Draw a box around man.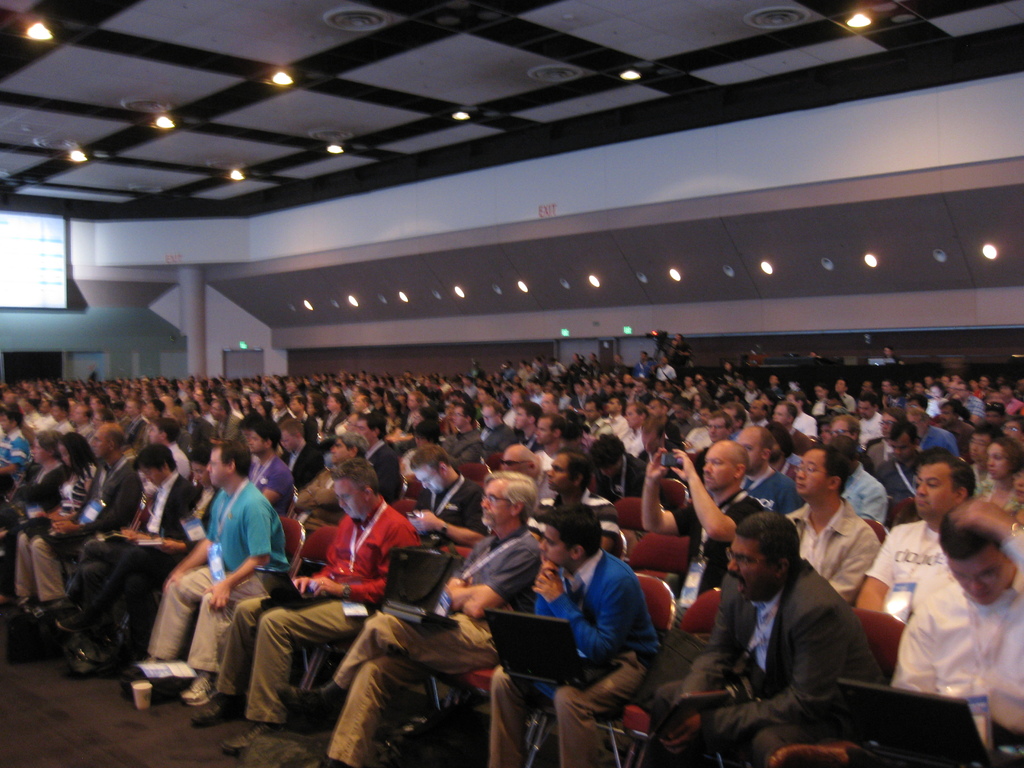
Rect(0, 407, 28, 501).
